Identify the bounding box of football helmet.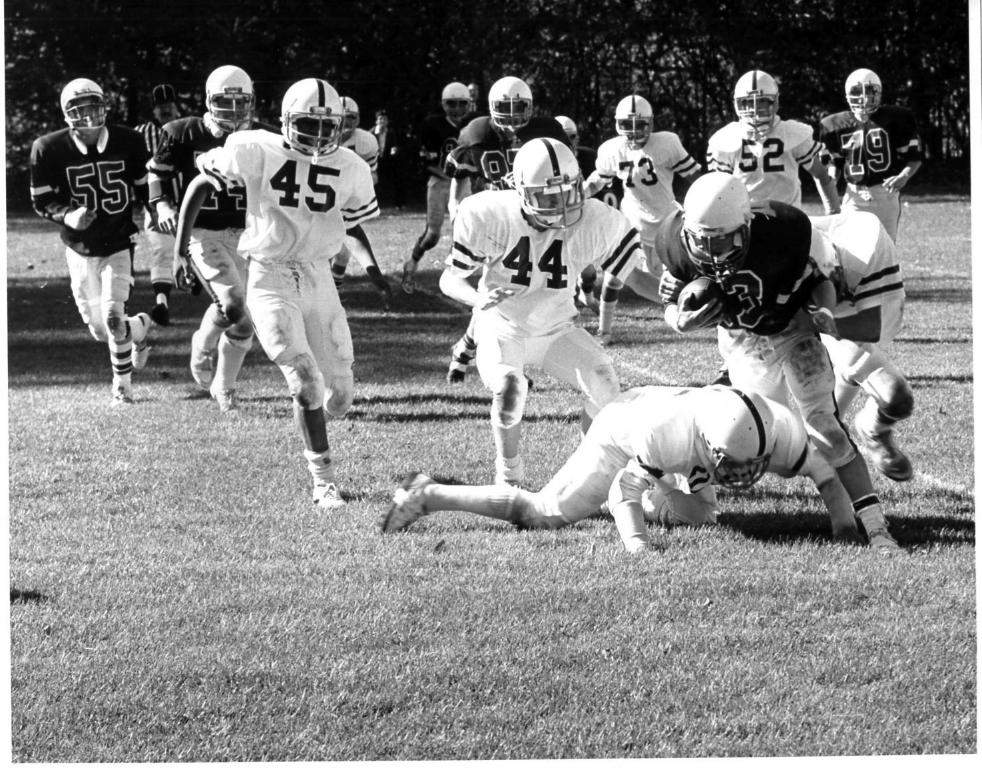
region(437, 77, 476, 129).
